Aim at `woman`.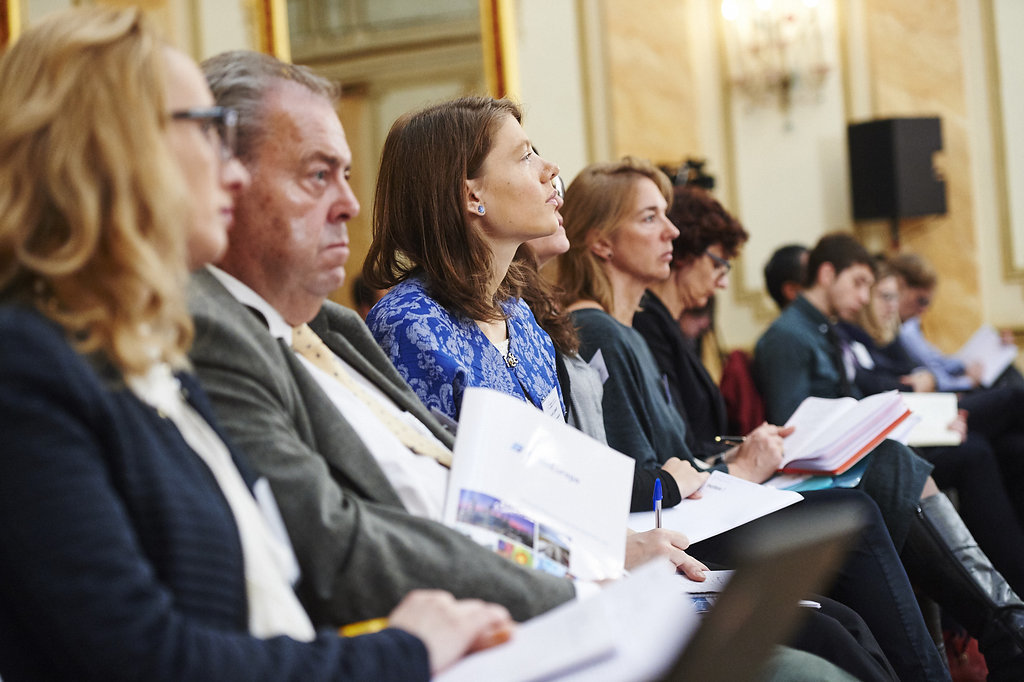
Aimed at region(553, 170, 742, 529).
